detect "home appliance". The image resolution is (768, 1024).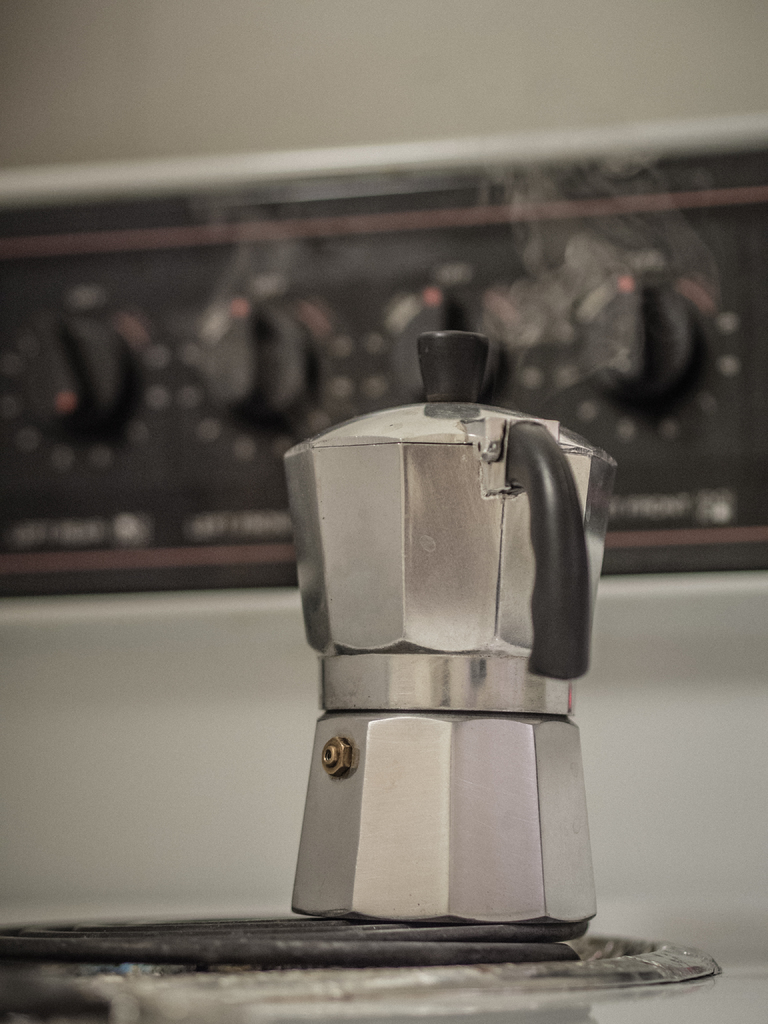
bbox=(276, 328, 620, 927).
